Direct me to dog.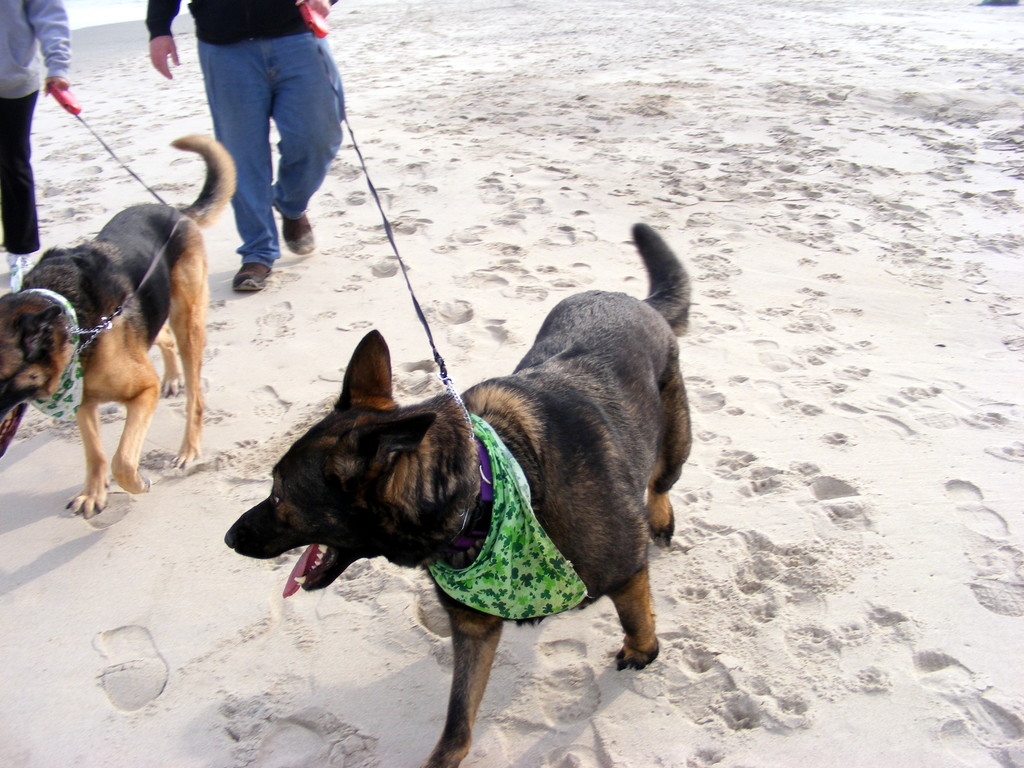
Direction: pyautogui.locateOnScreen(218, 219, 691, 765).
